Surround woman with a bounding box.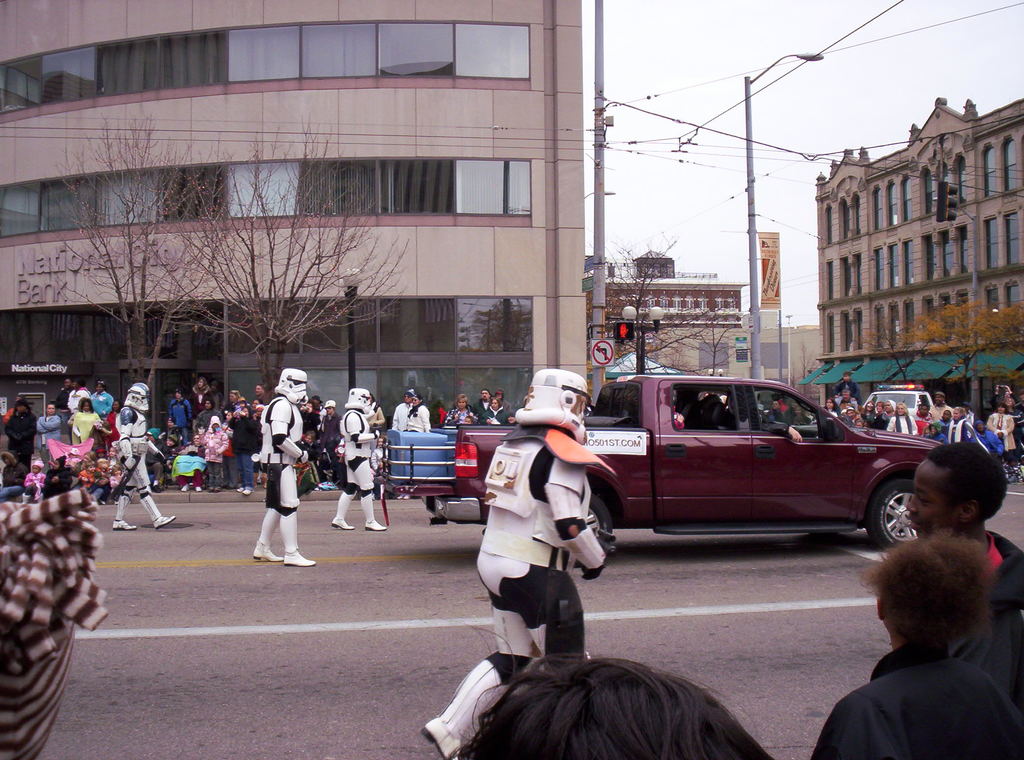
l=93, t=383, r=114, b=414.
